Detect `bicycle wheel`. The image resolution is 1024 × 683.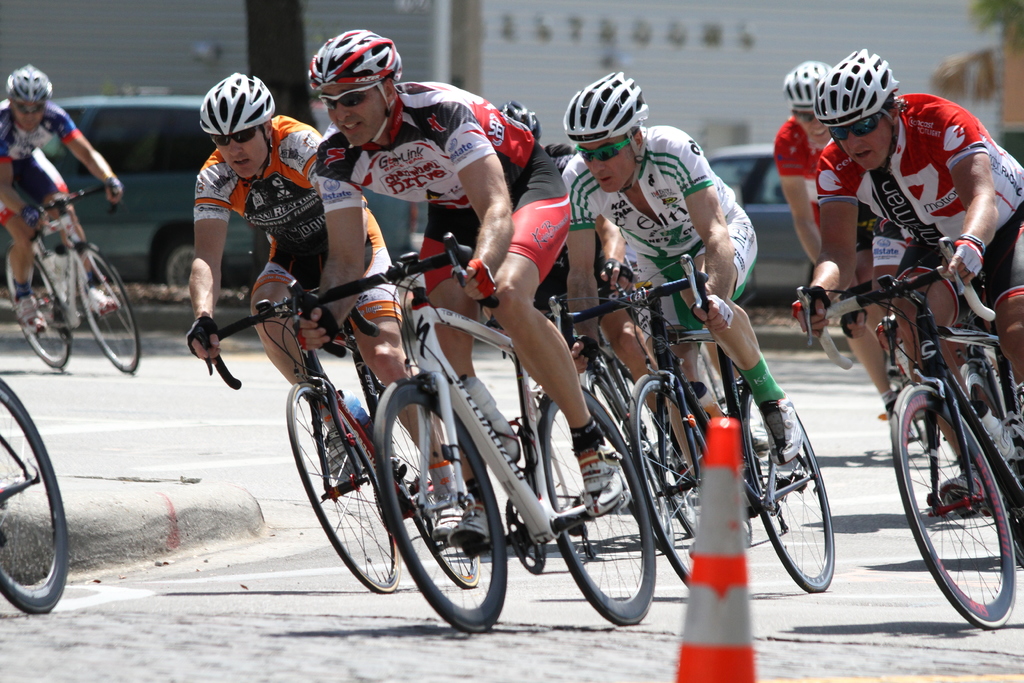
{"left": 0, "top": 377, "right": 68, "bottom": 617}.
